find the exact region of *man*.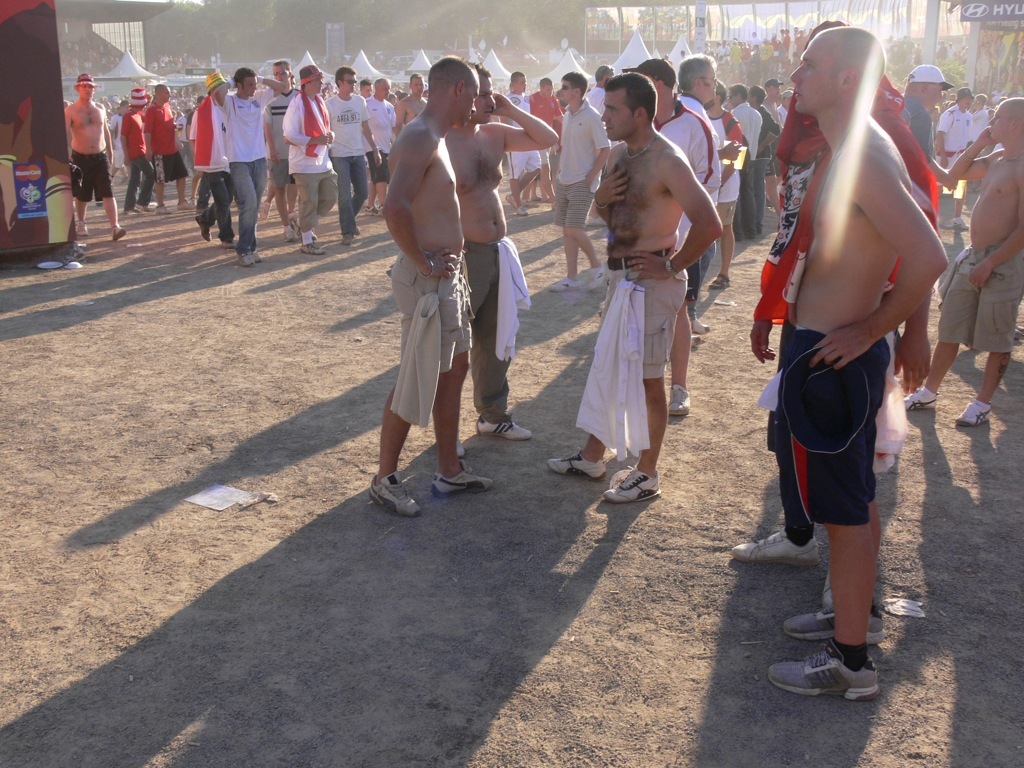
Exact region: crop(193, 64, 232, 249).
